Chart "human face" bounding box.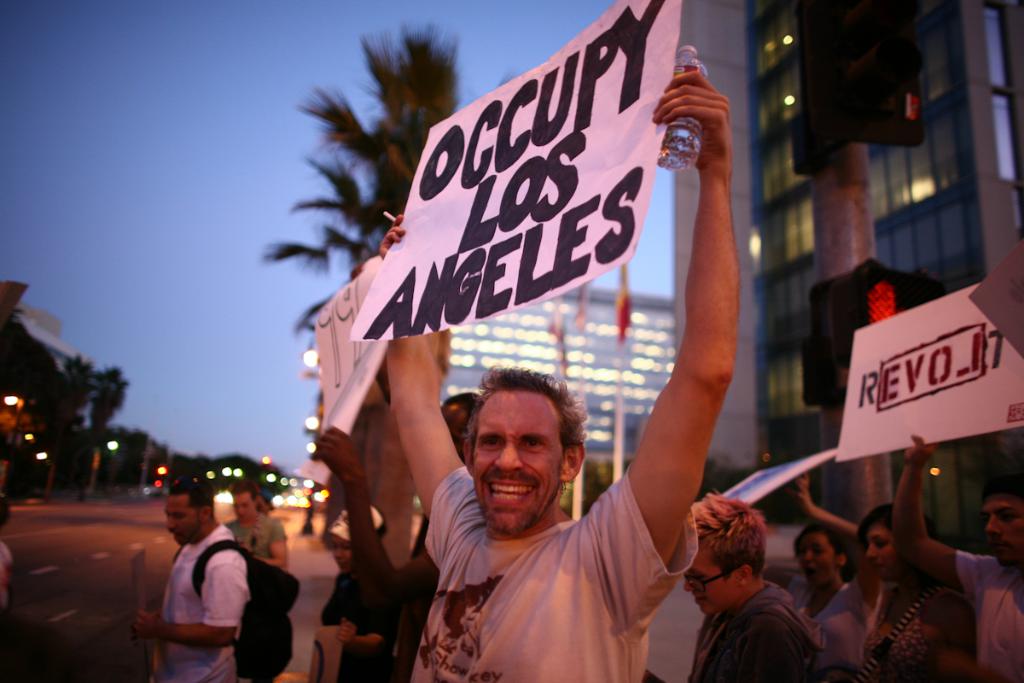
Charted: box(167, 494, 206, 543).
